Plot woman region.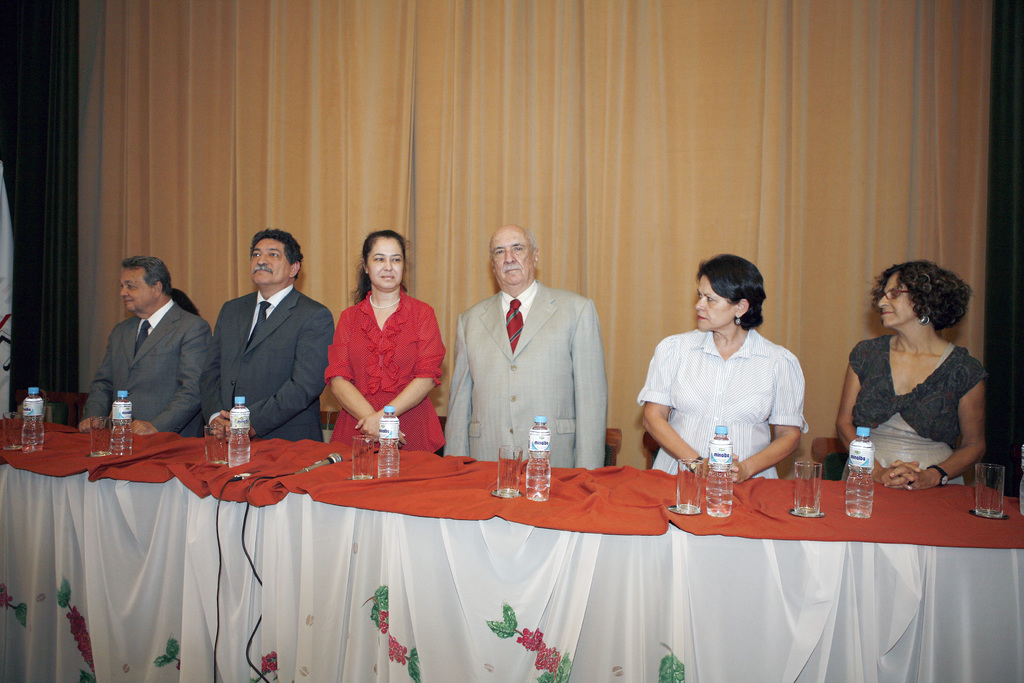
Plotted at <bbox>294, 228, 438, 450</bbox>.
